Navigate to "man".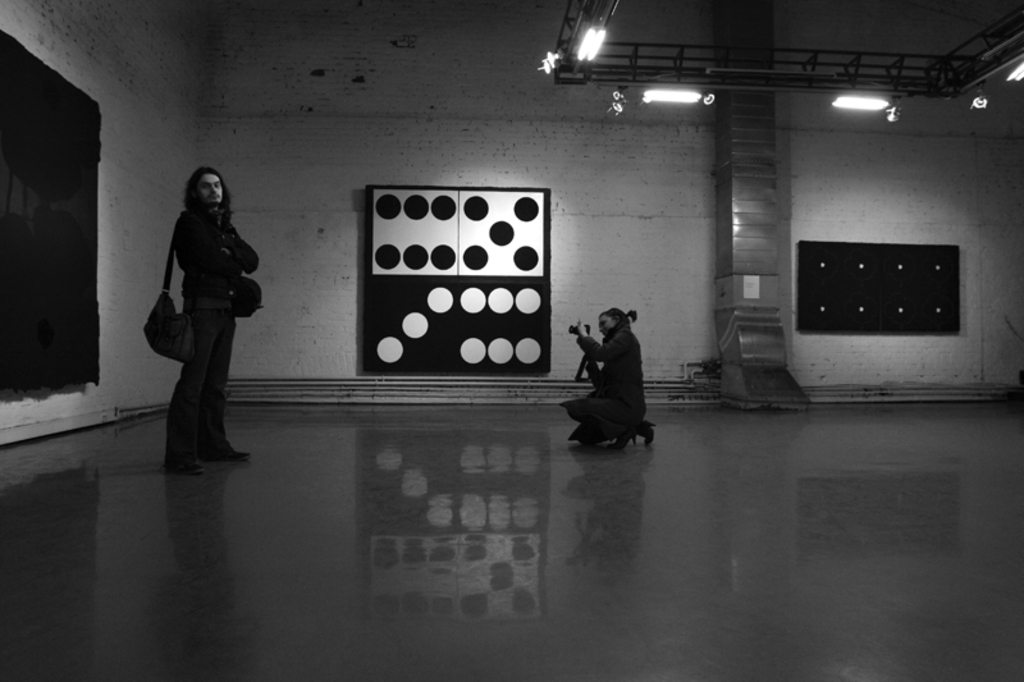
Navigation target: l=168, t=173, r=256, b=485.
